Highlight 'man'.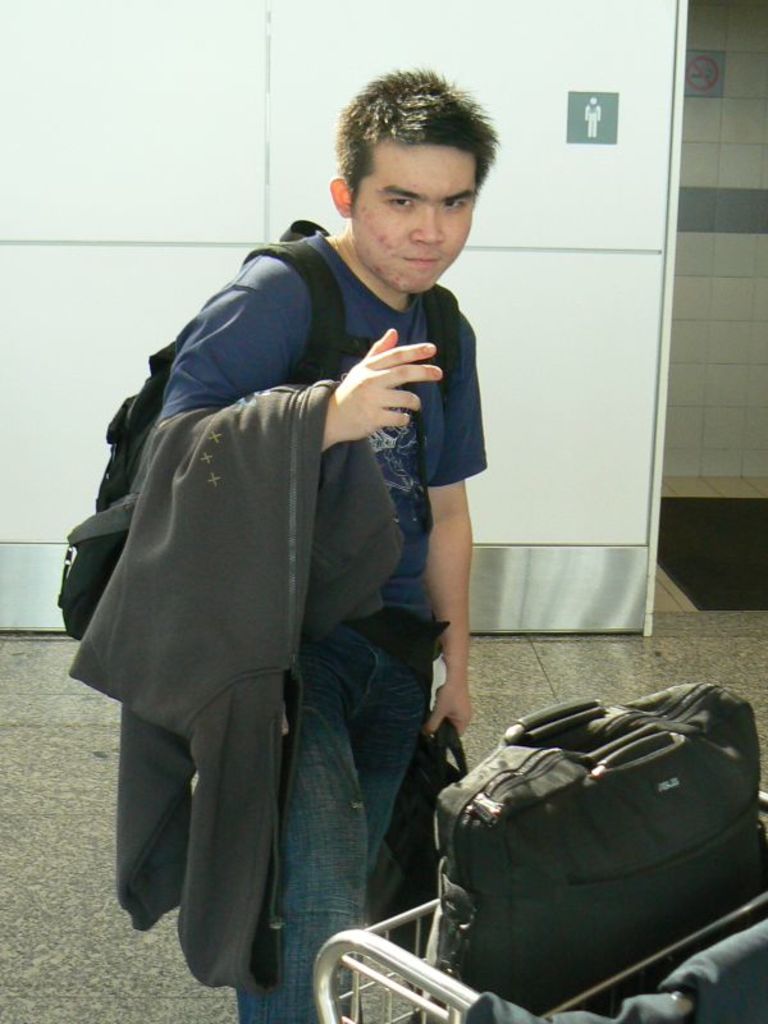
Highlighted region: <box>72,104,531,991</box>.
